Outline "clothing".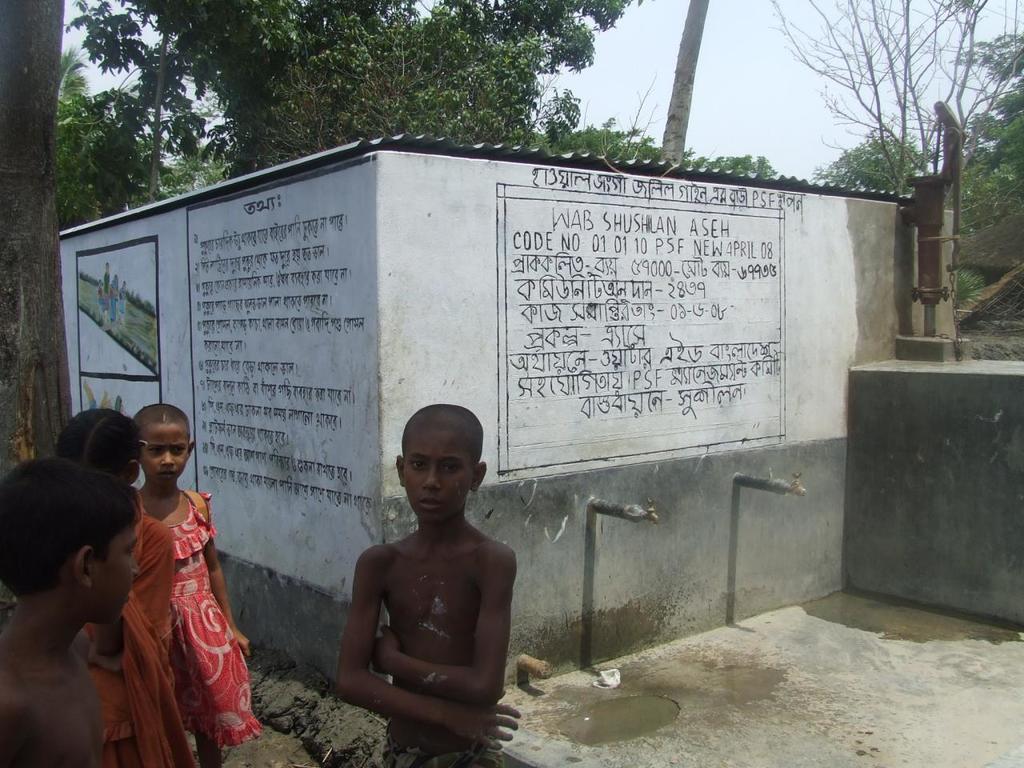
Outline: bbox=(0, 642, 126, 762).
